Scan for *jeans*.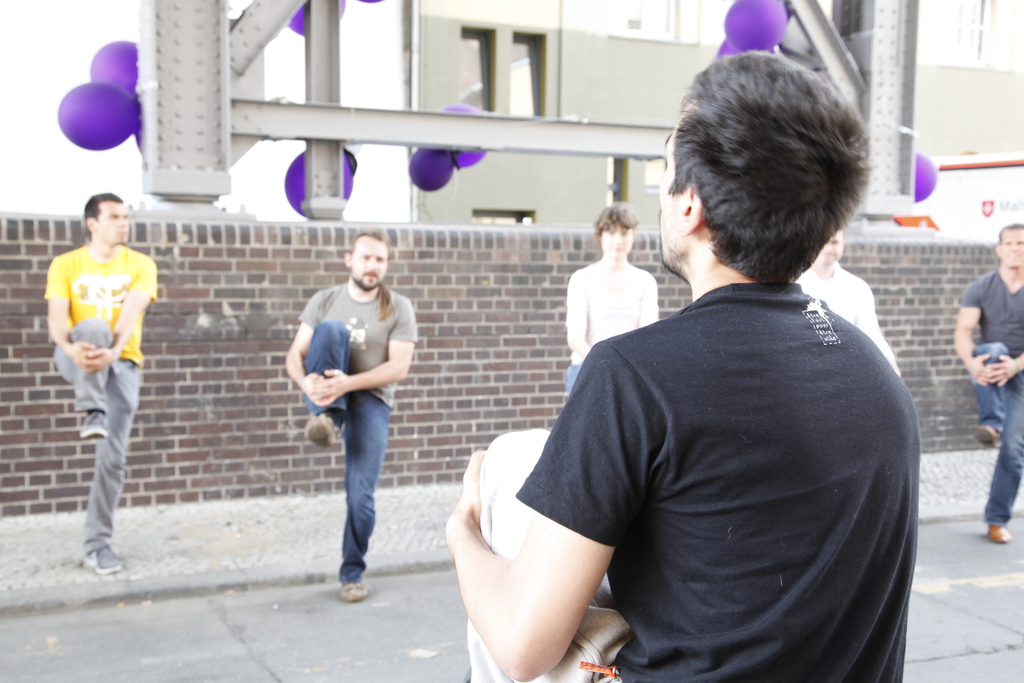
Scan result: bbox=(312, 393, 387, 588).
